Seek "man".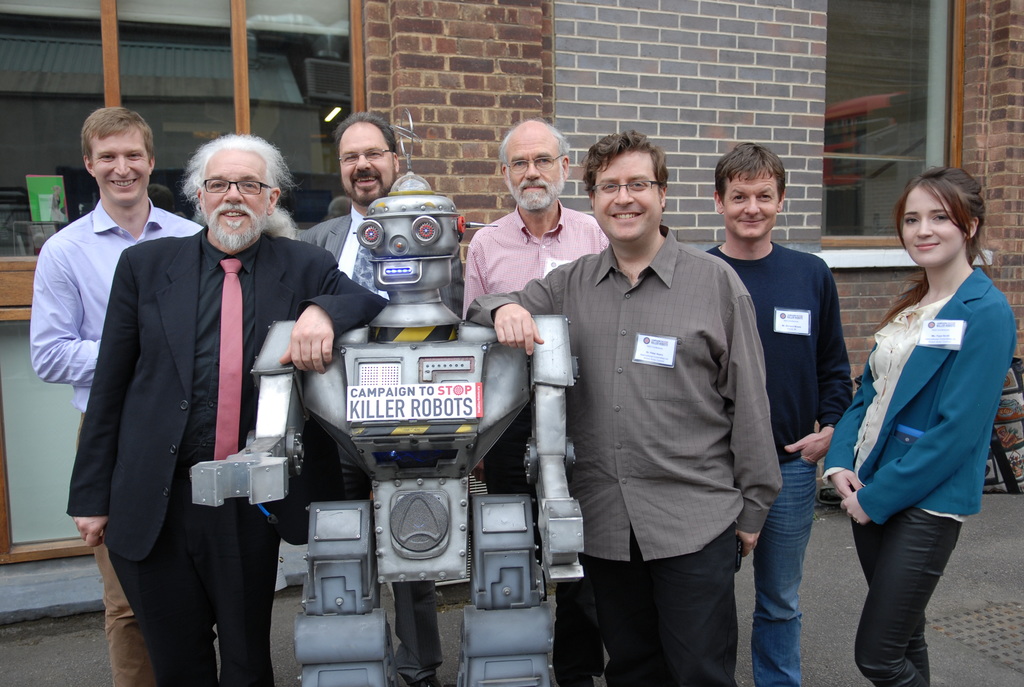
[x1=465, y1=131, x2=783, y2=686].
